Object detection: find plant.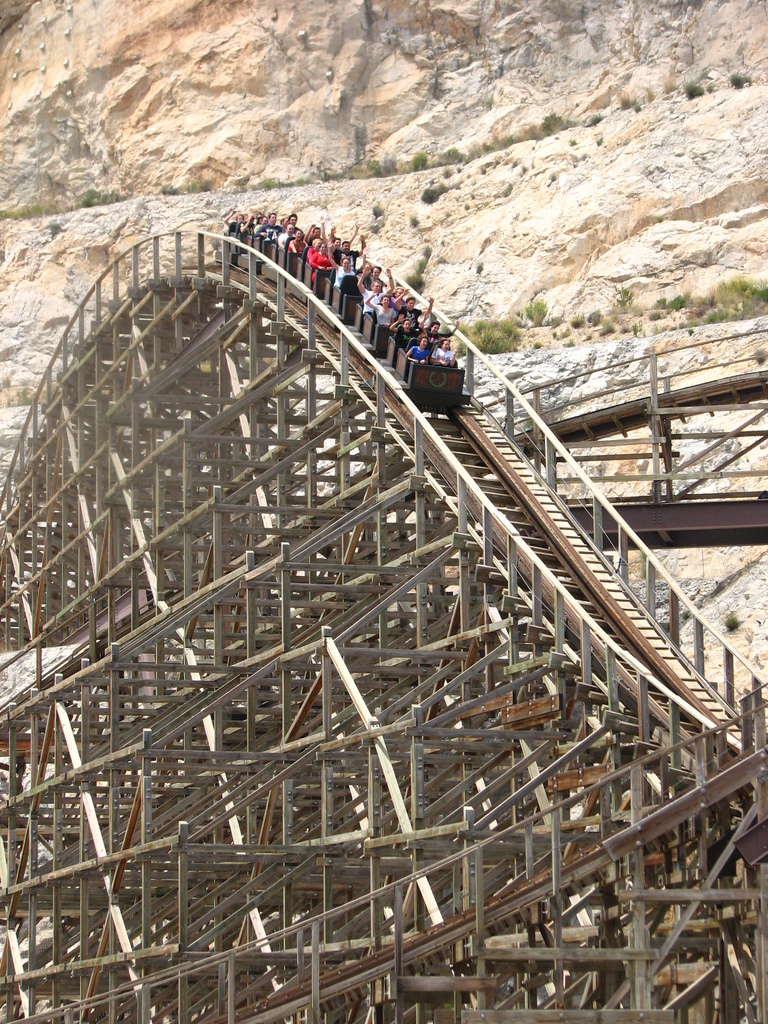
(440, 148, 469, 165).
